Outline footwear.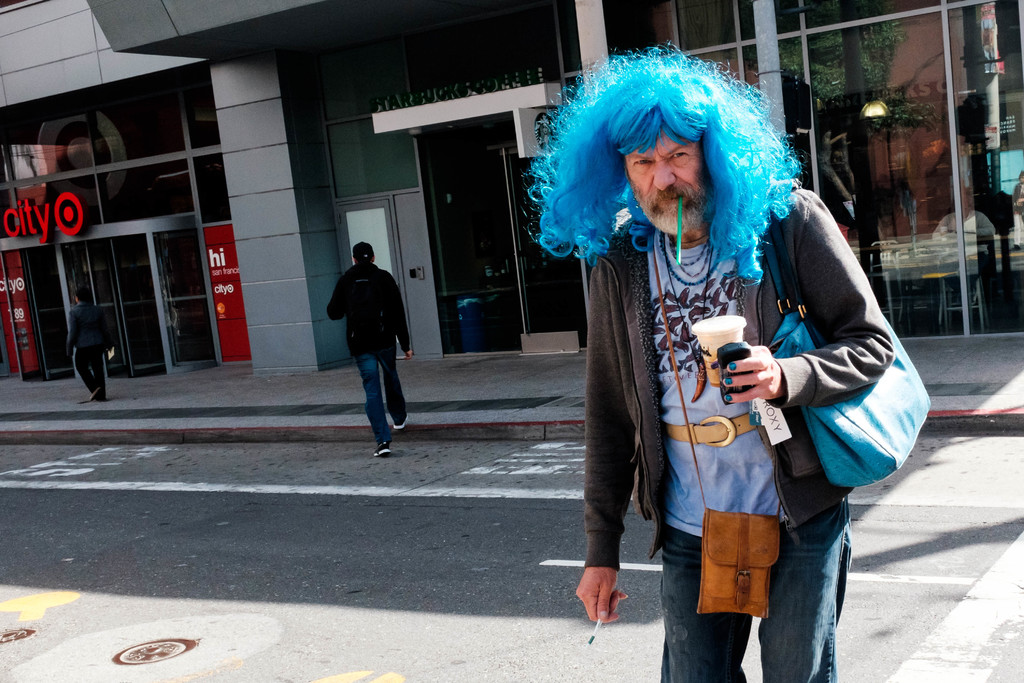
Outline: {"x1": 91, "y1": 383, "x2": 101, "y2": 397}.
